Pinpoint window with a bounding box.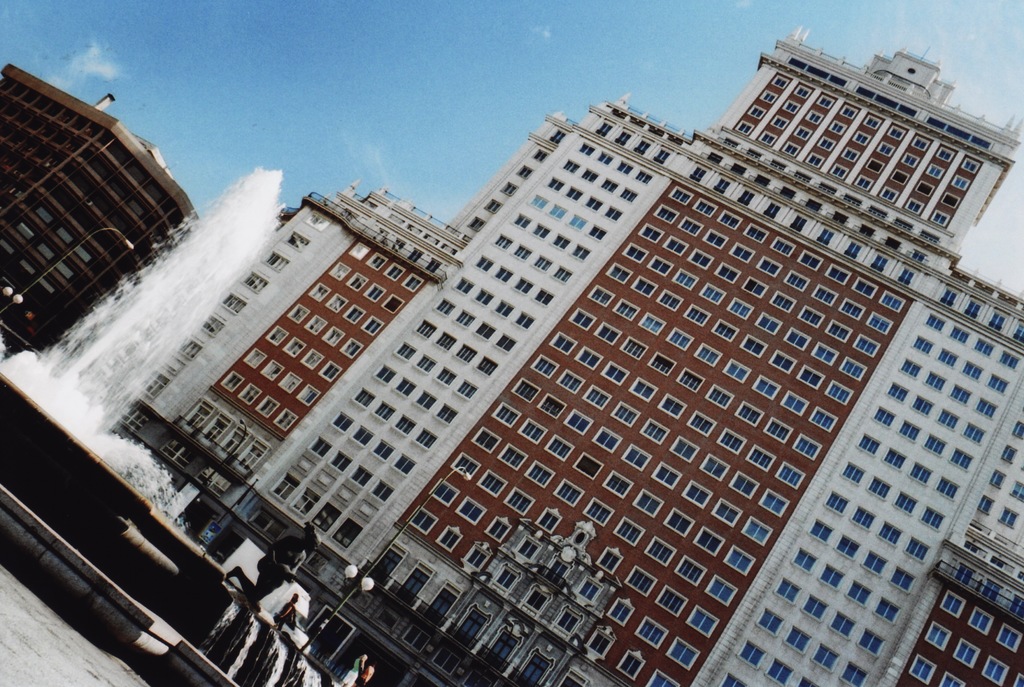
bbox(791, 216, 806, 231).
